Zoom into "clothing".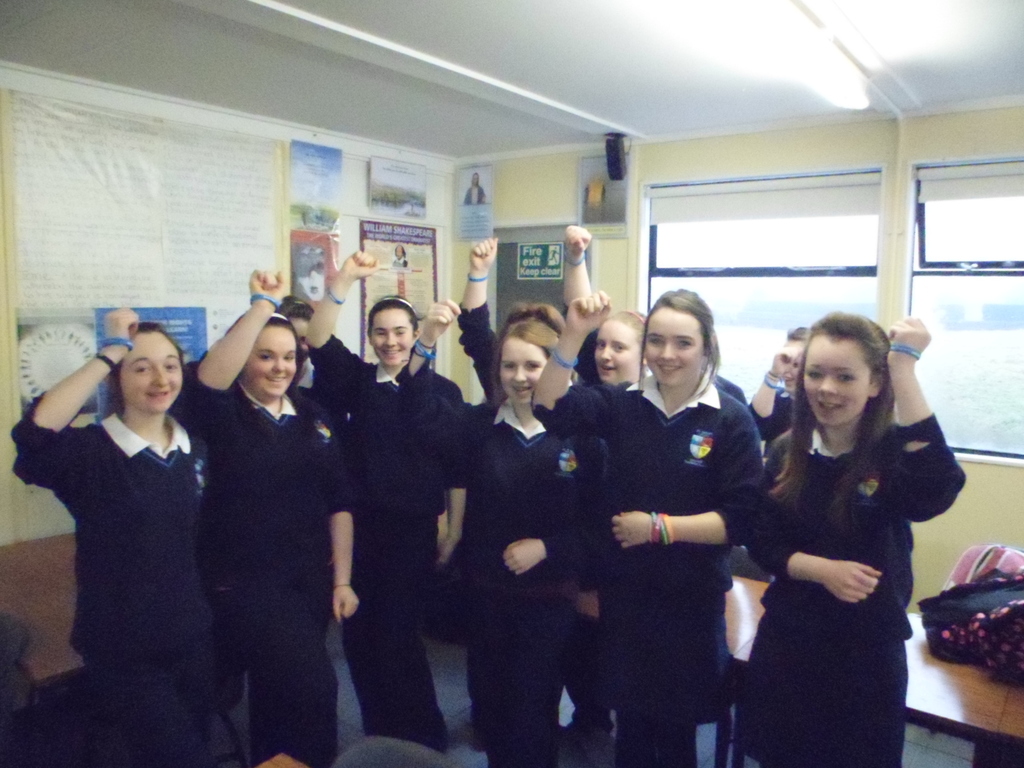
Zoom target: [562,300,600,386].
